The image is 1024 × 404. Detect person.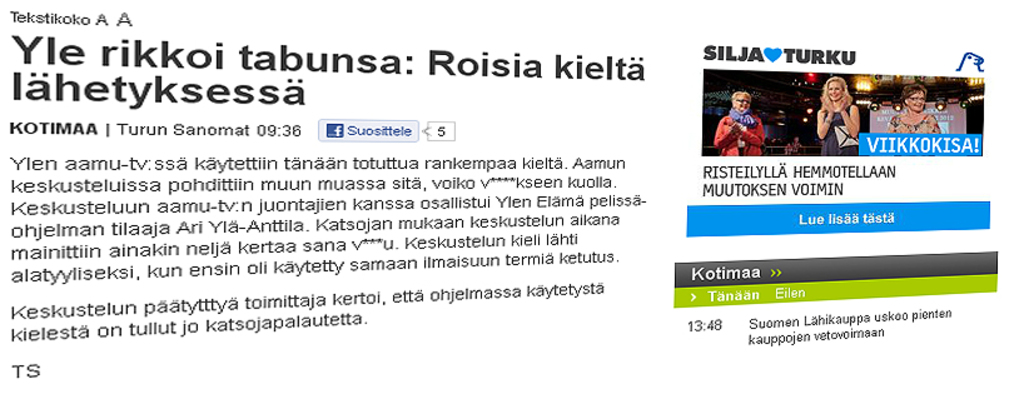
Detection: left=893, top=91, right=943, bottom=133.
